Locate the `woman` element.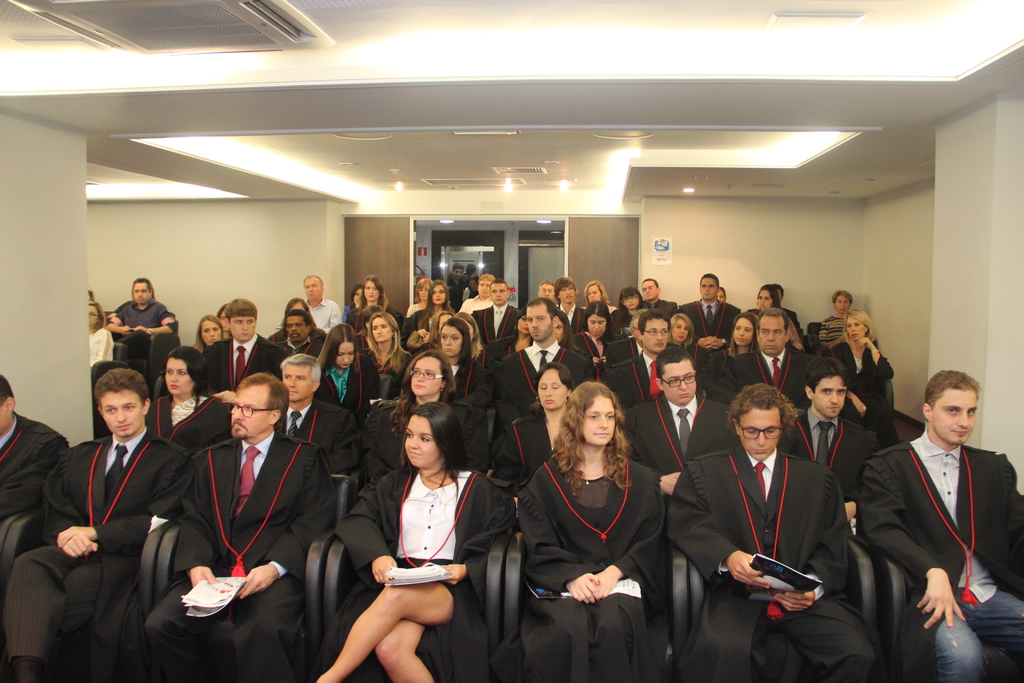
Element bbox: <box>669,311,696,346</box>.
